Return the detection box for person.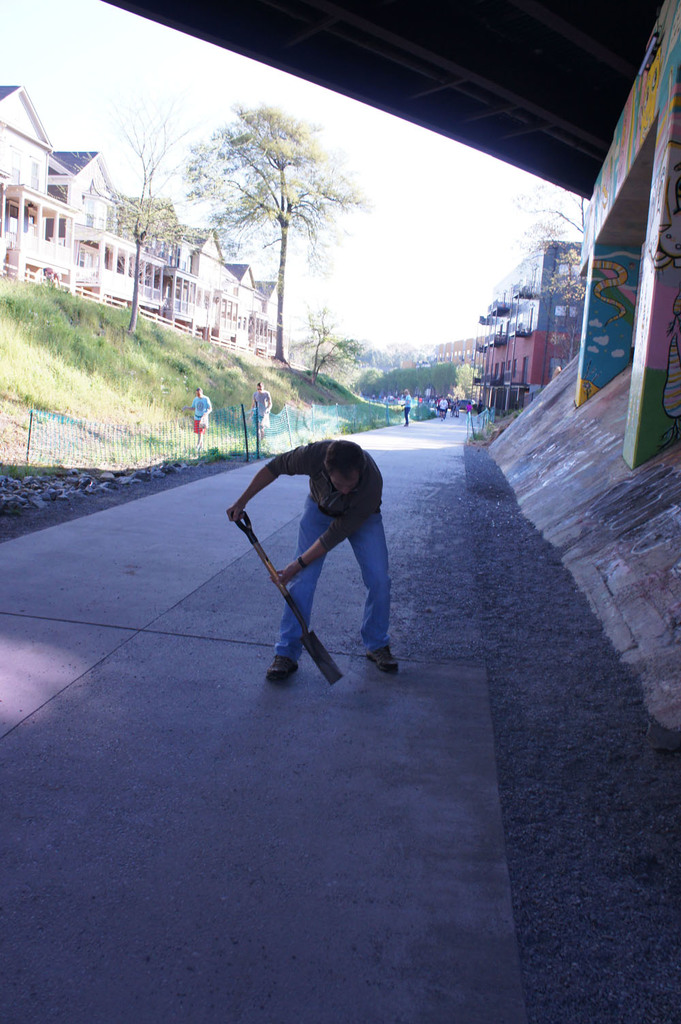
box=[437, 395, 449, 421].
